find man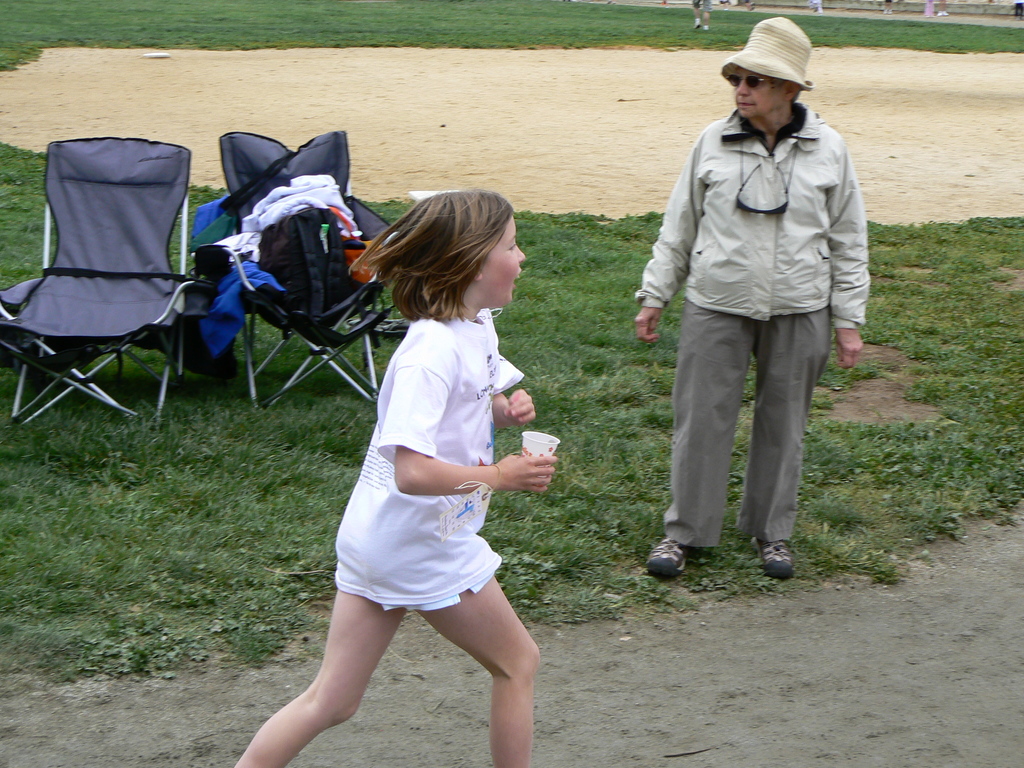
BBox(807, 0, 824, 13)
